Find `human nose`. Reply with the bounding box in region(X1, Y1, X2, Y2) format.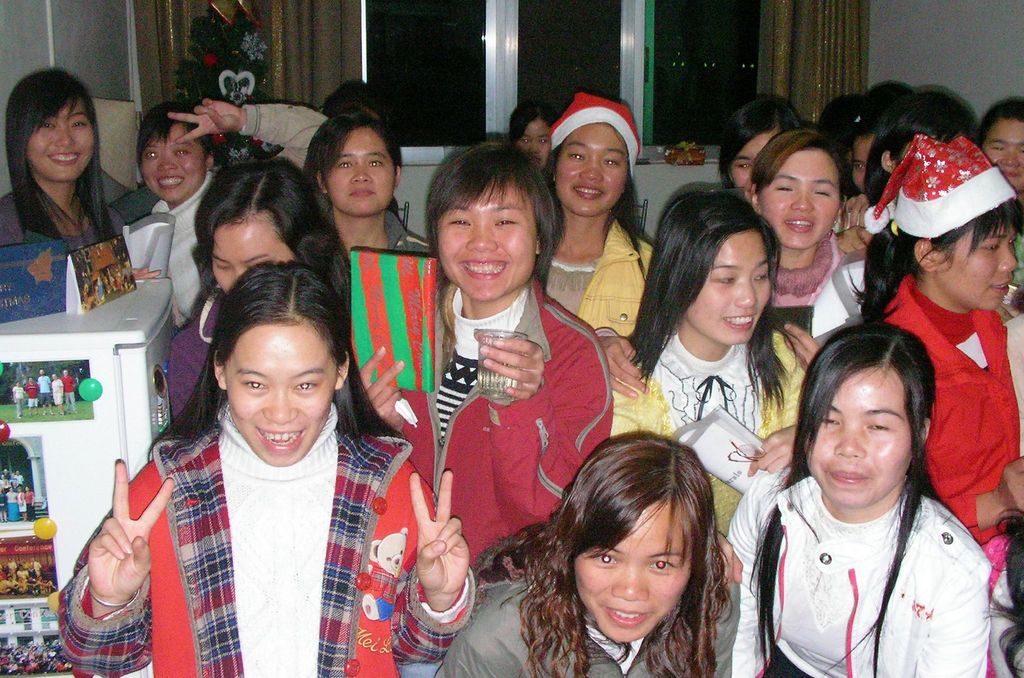
region(464, 223, 495, 256).
